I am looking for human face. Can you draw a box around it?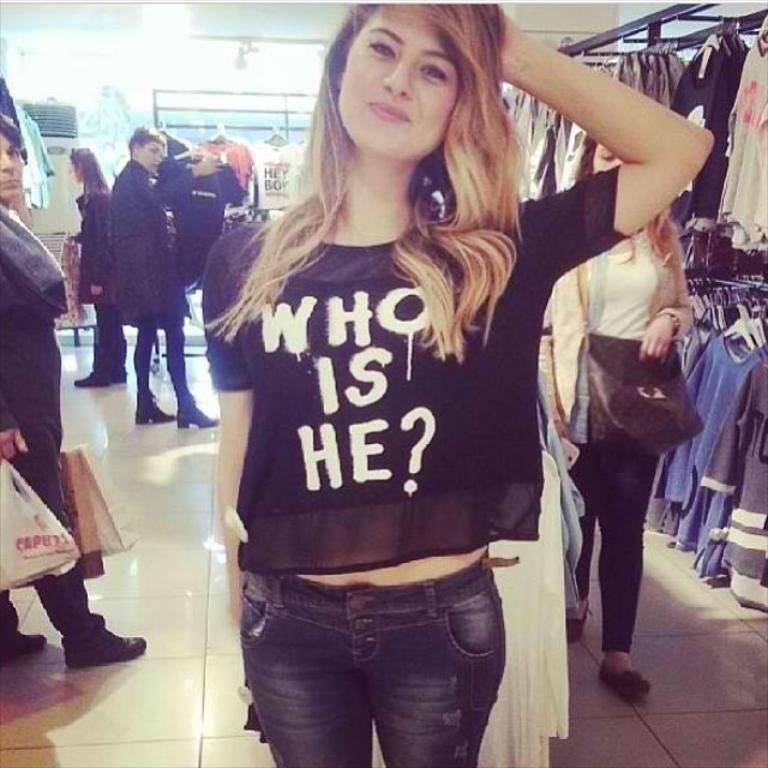
Sure, the bounding box is 335 8 460 156.
